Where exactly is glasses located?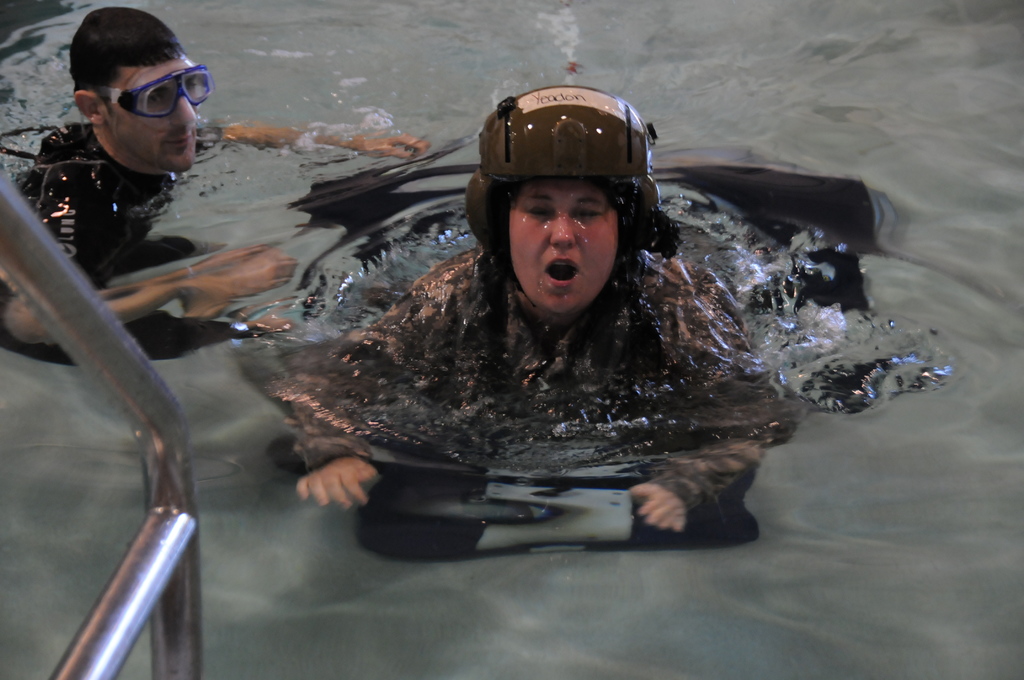
Its bounding box is (x1=67, y1=48, x2=204, y2=103).
